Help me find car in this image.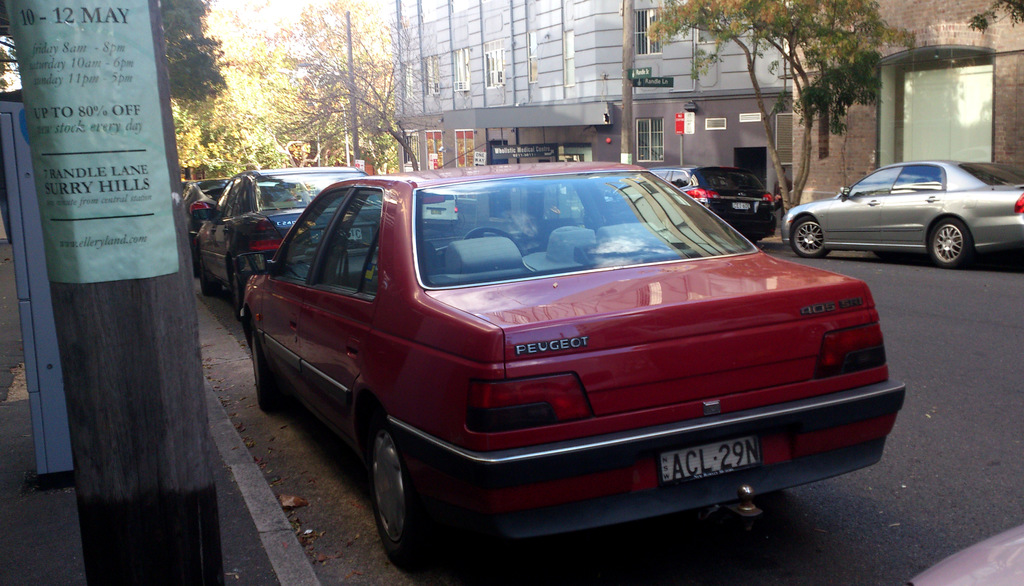
Found it: <region>792, 161, 1023, 271</region>.
